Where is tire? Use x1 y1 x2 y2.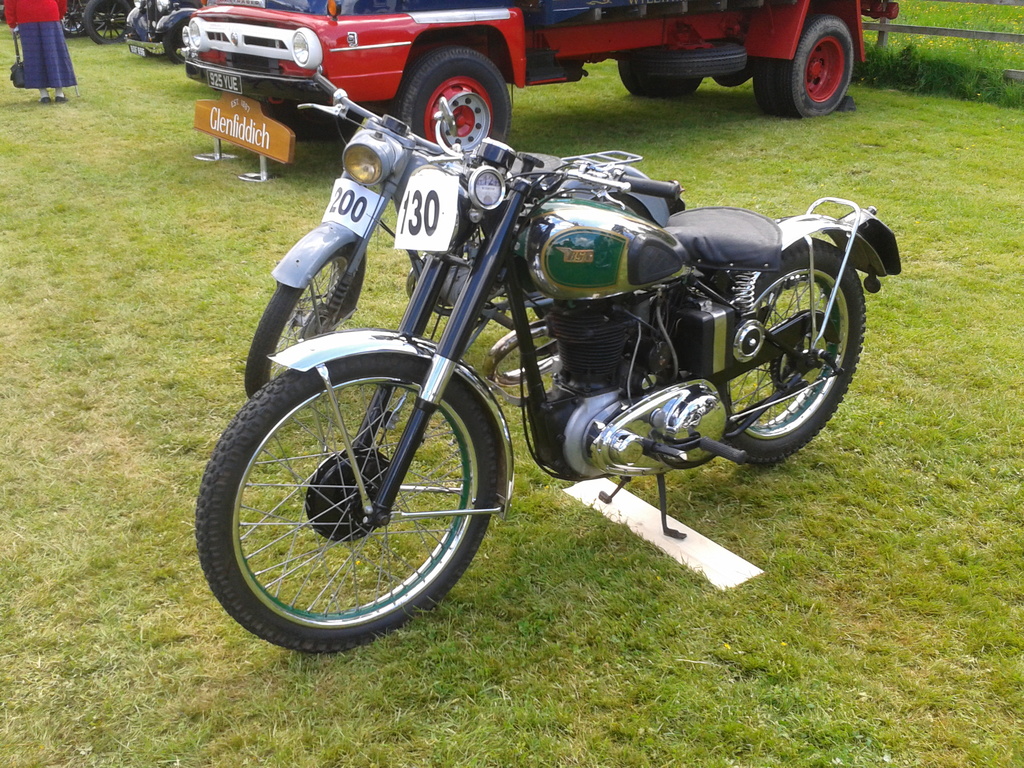
713 240 868 466.
